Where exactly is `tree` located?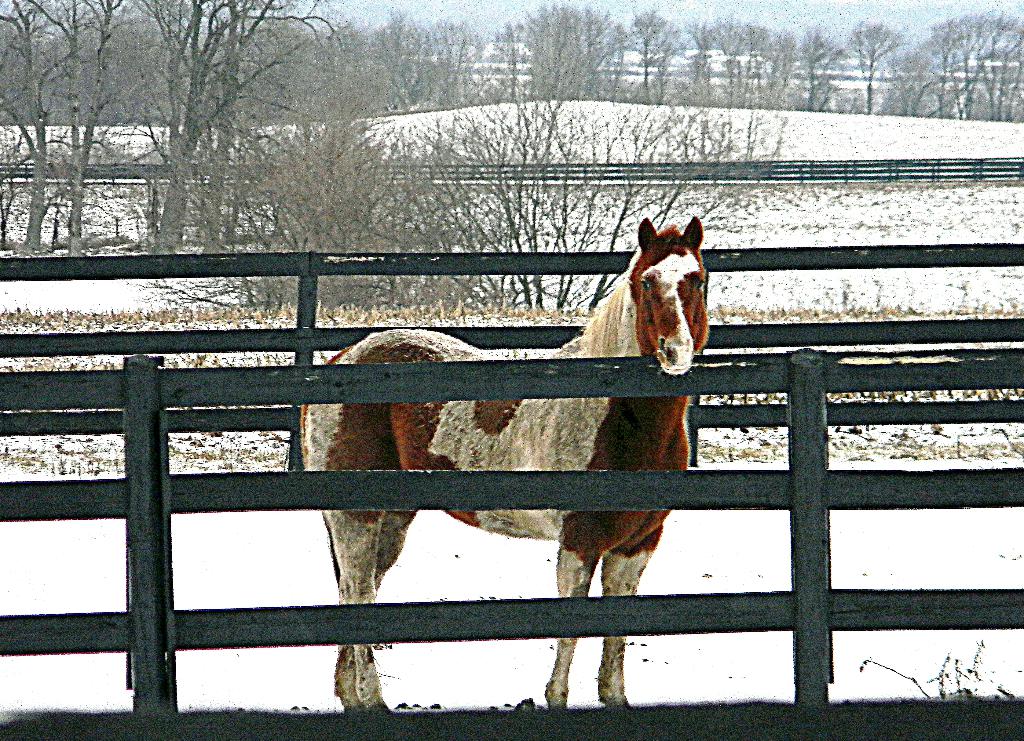
Its bounding box is bbox(806, 47, 849, 118).
